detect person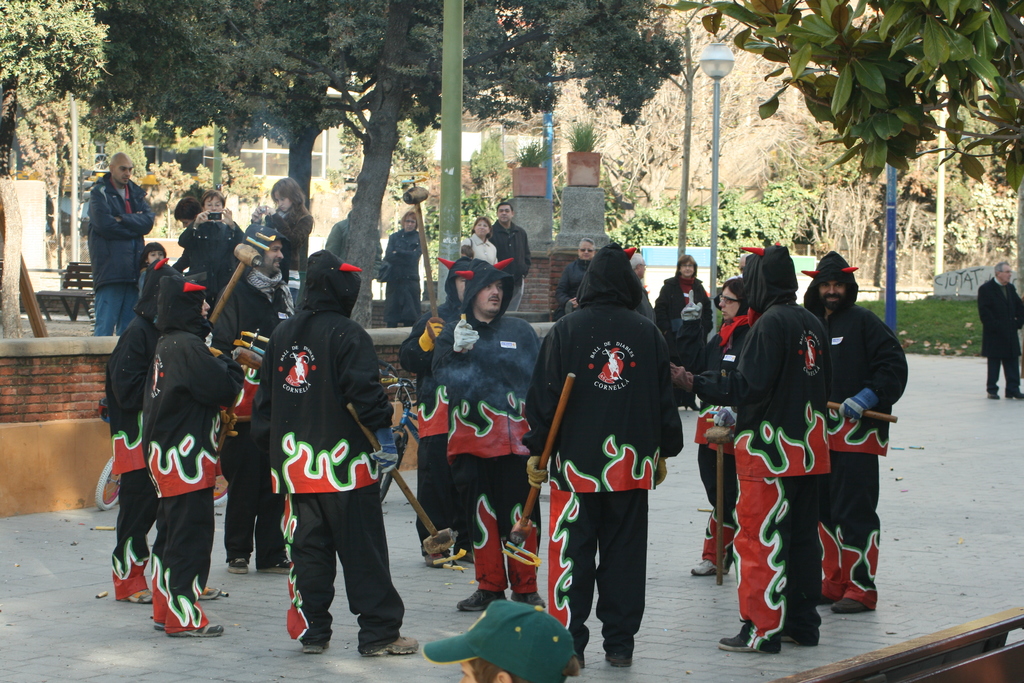
732, 250, 751, 273
